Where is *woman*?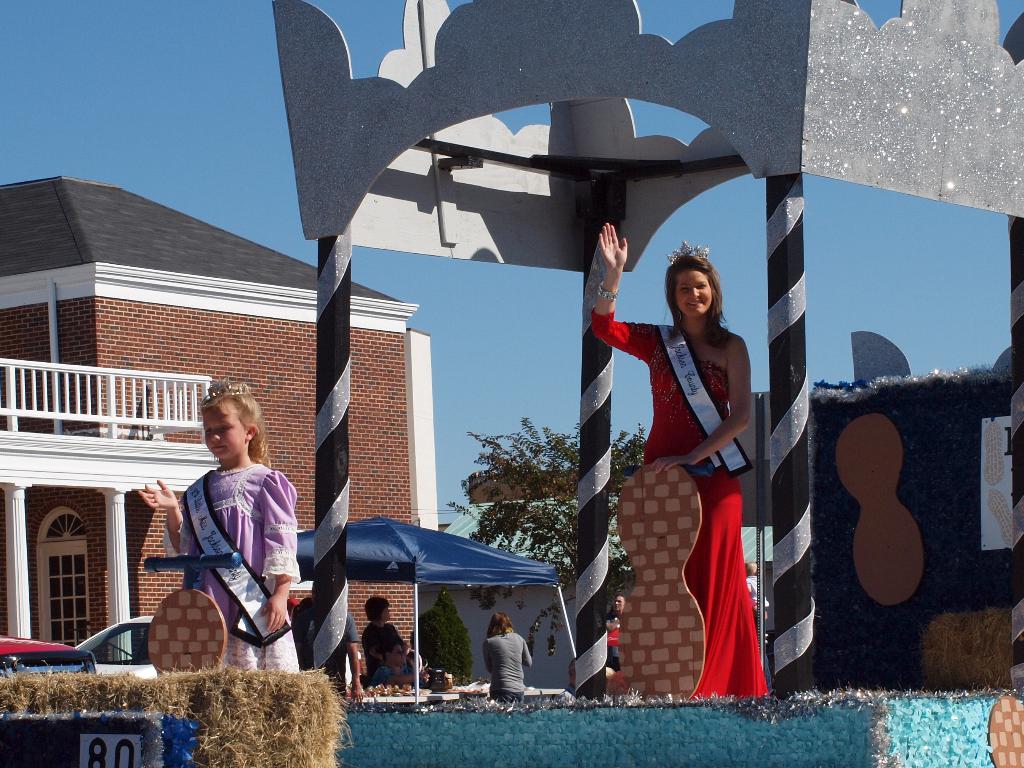
bbox=(478, 614, 535, 702).
